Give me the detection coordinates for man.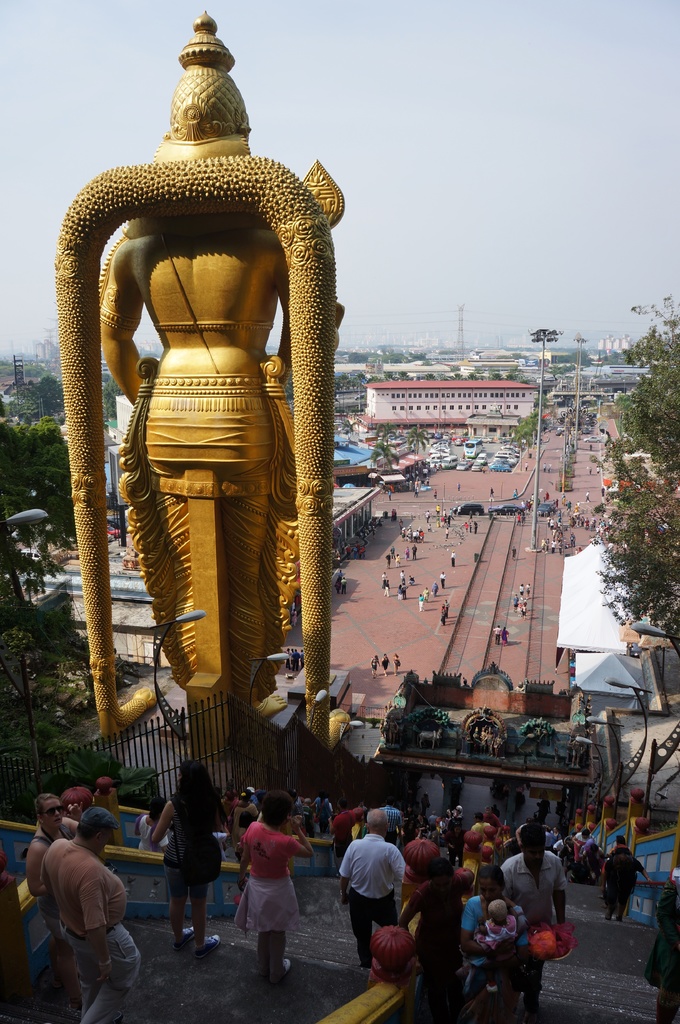
x1=312, y1=795, x2=331, y2=833.
